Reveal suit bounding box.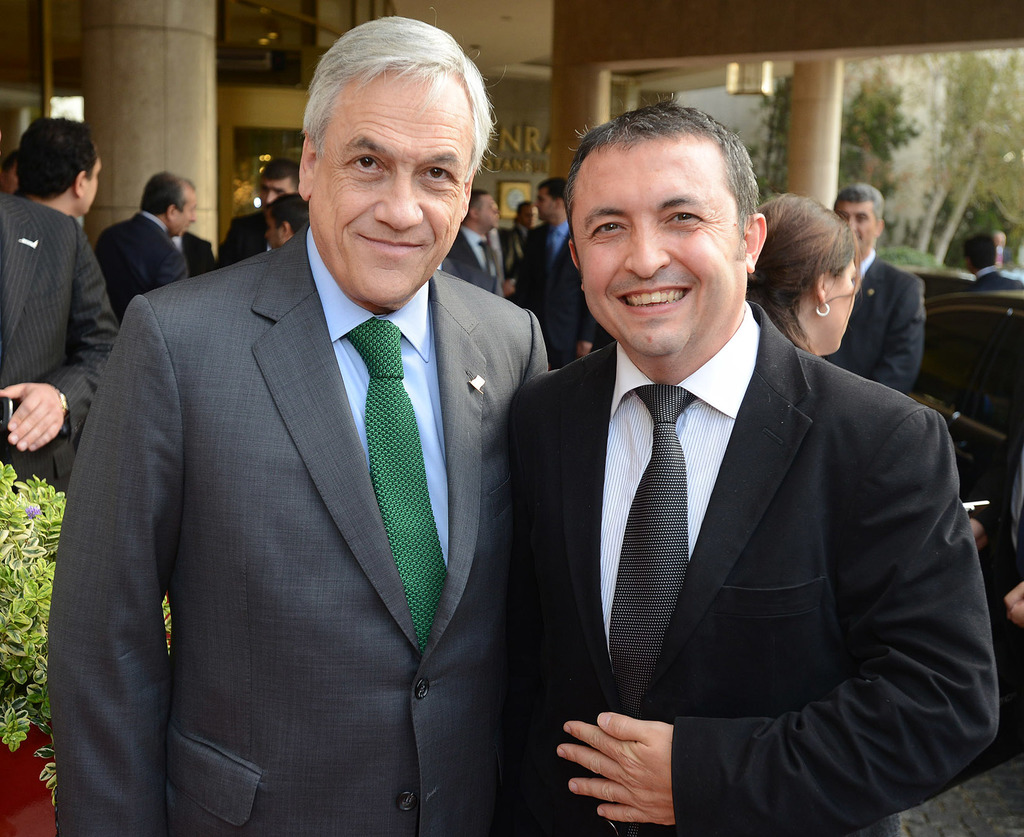
Revealed: 520, 221, 599, 369.
